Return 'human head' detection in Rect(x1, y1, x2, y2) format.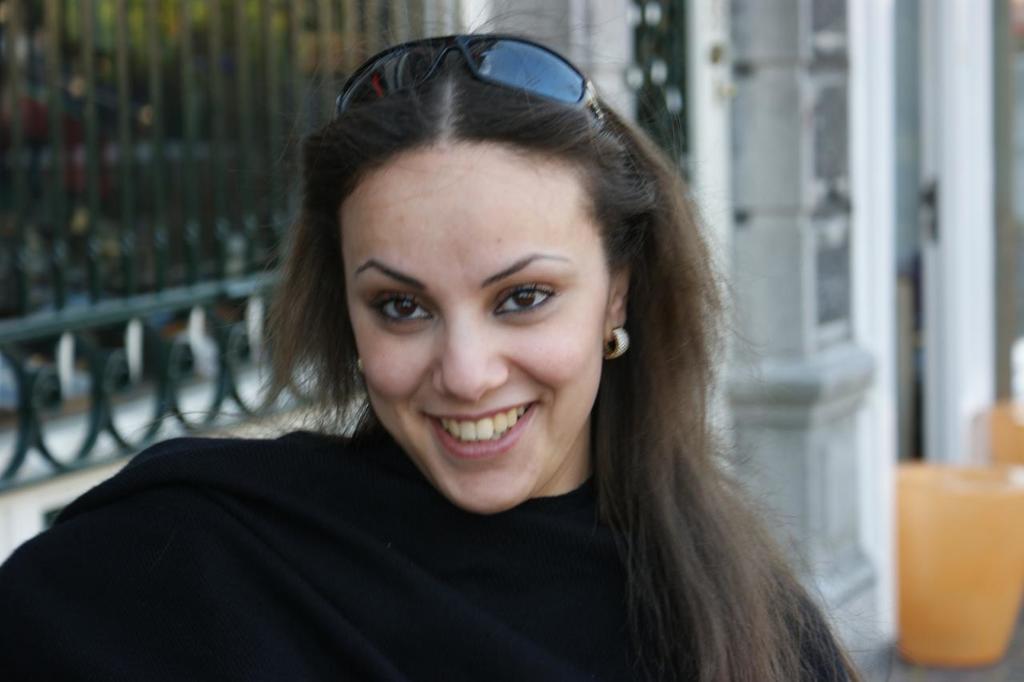
Rect(311, 39, 669, 479).
